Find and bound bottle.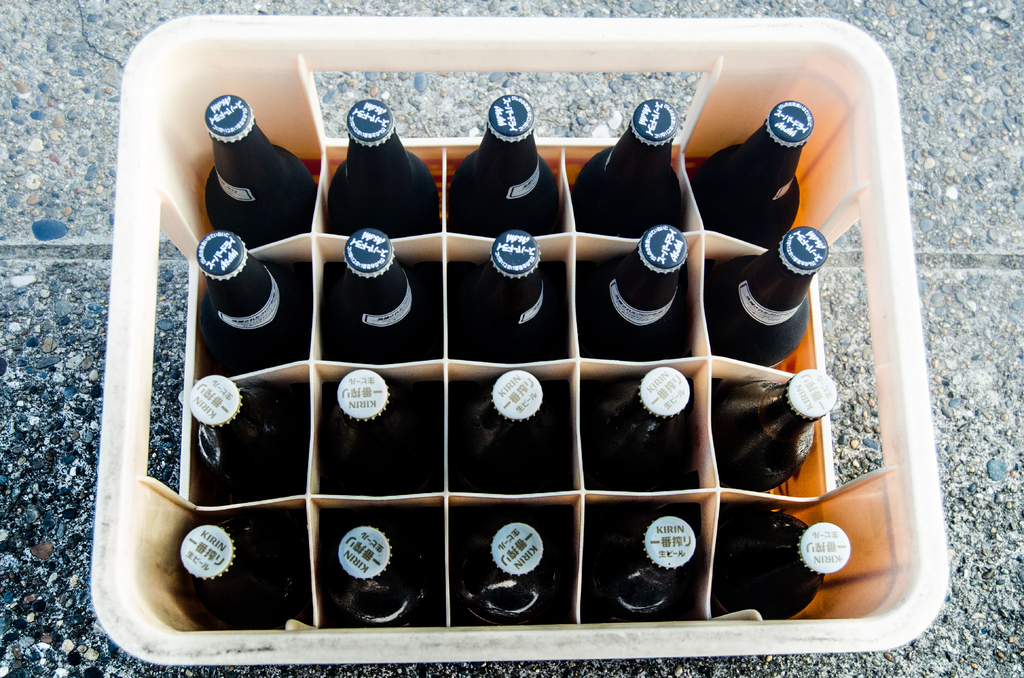
Bound: x1=613 y1=517 x2=701 y2=620.
